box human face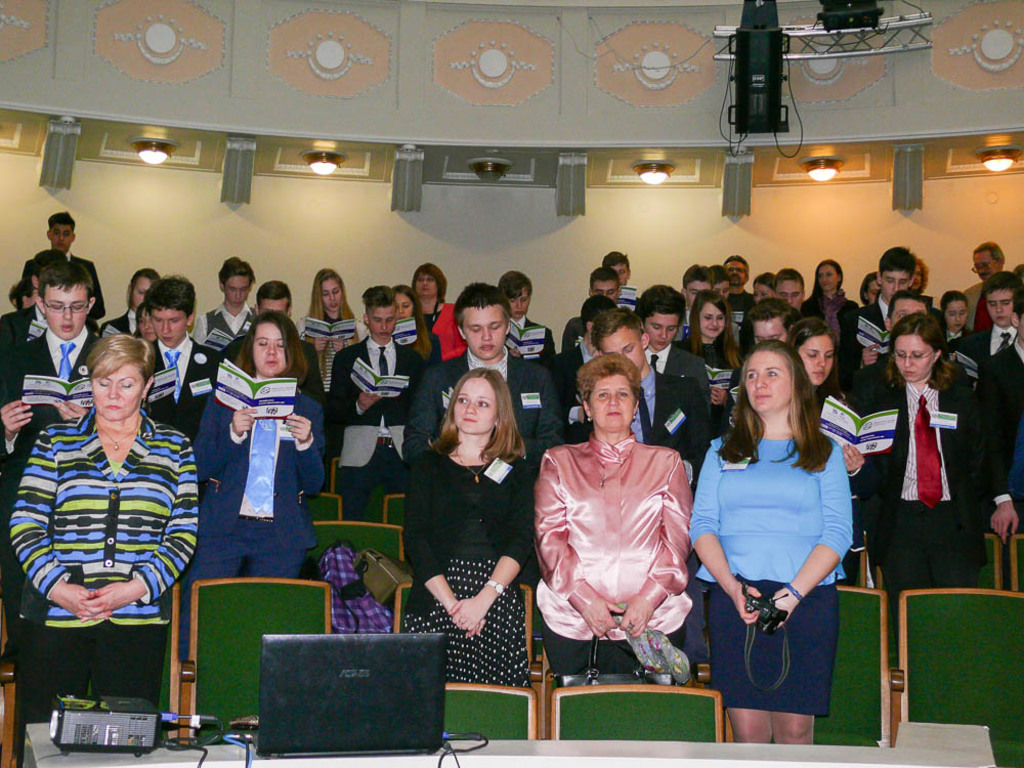
455, 379, 499, 432
